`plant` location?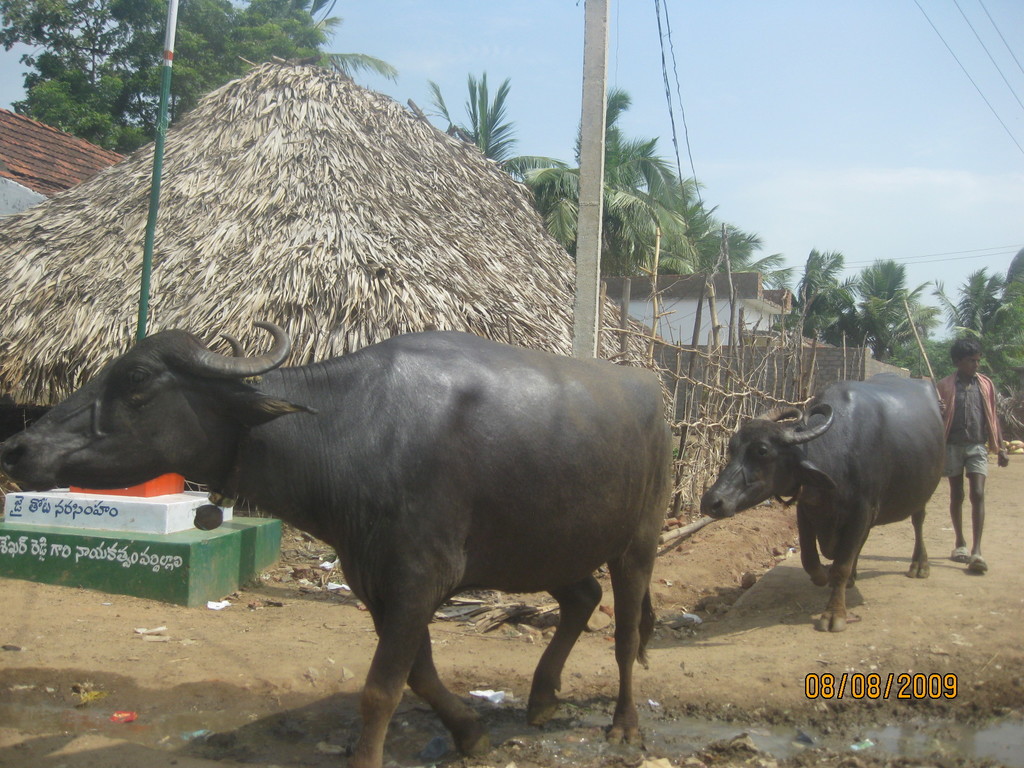
region(321, 550, 340, 564)
